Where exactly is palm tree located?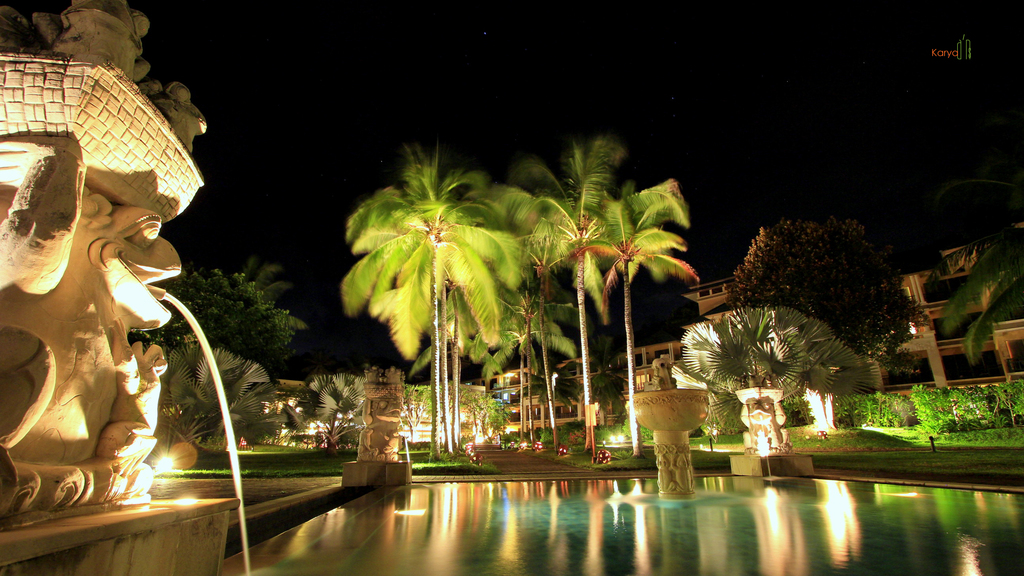
Its bounding box is left=929, top=211, right=1023, bottom=317.
